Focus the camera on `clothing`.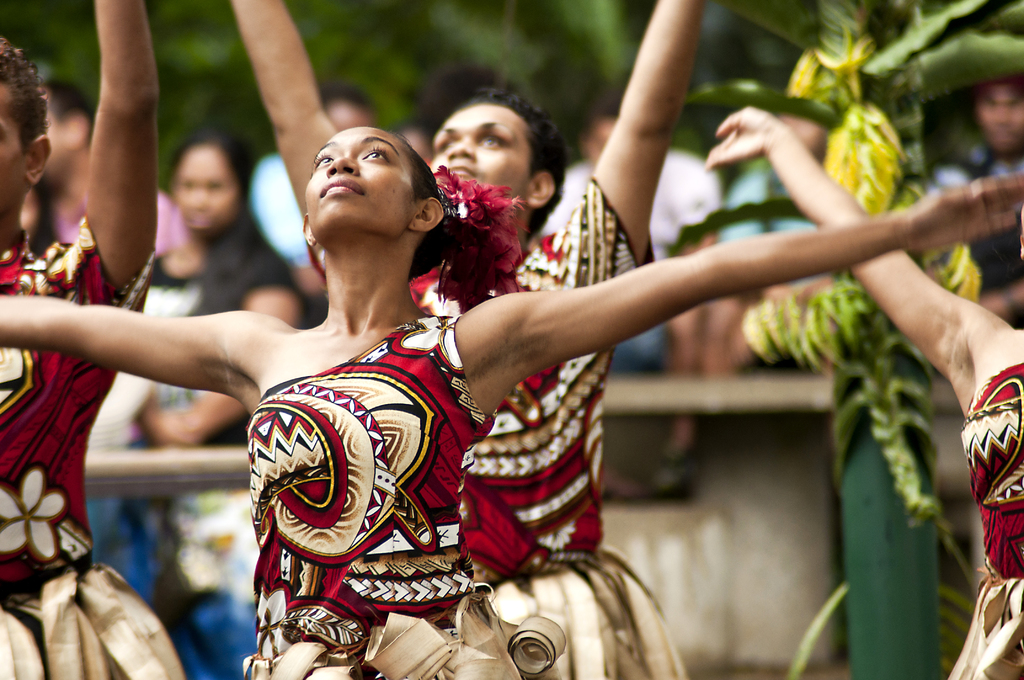
Focus region: 0 214 193 676.
